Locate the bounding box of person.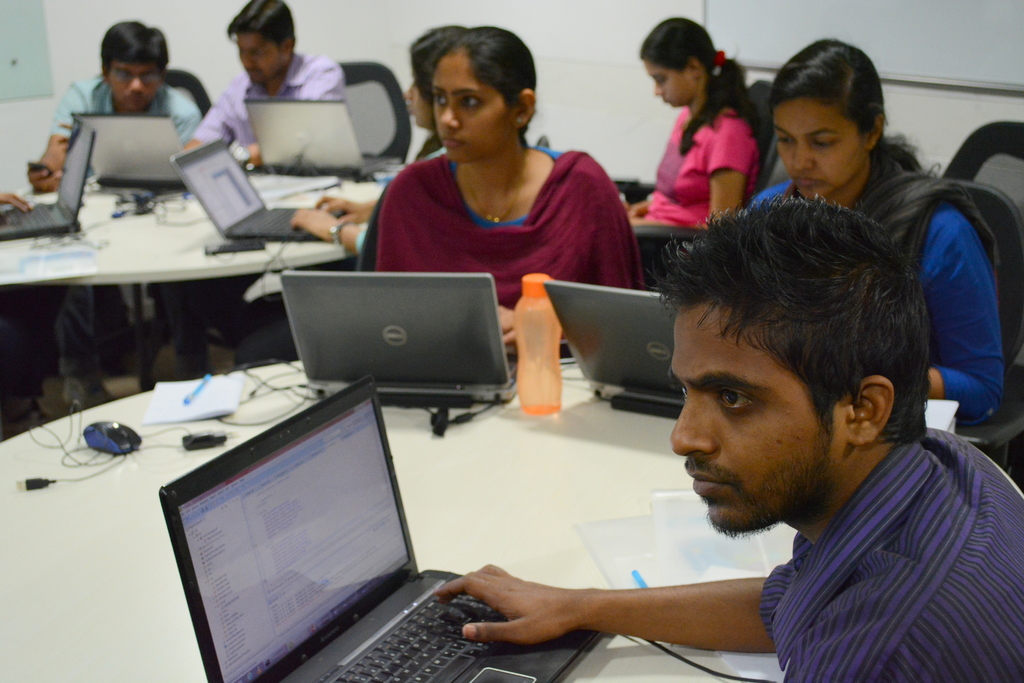
Bounding box: [342,35,648,354].
